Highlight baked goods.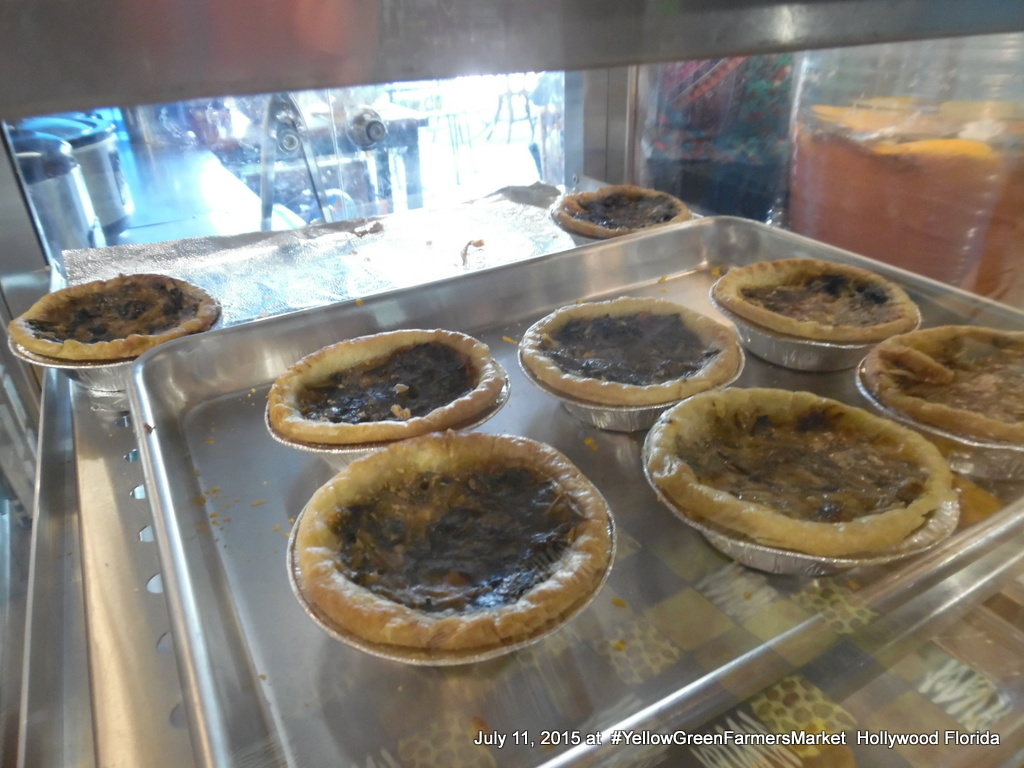
Highlighted region: 551:180:682:238.
